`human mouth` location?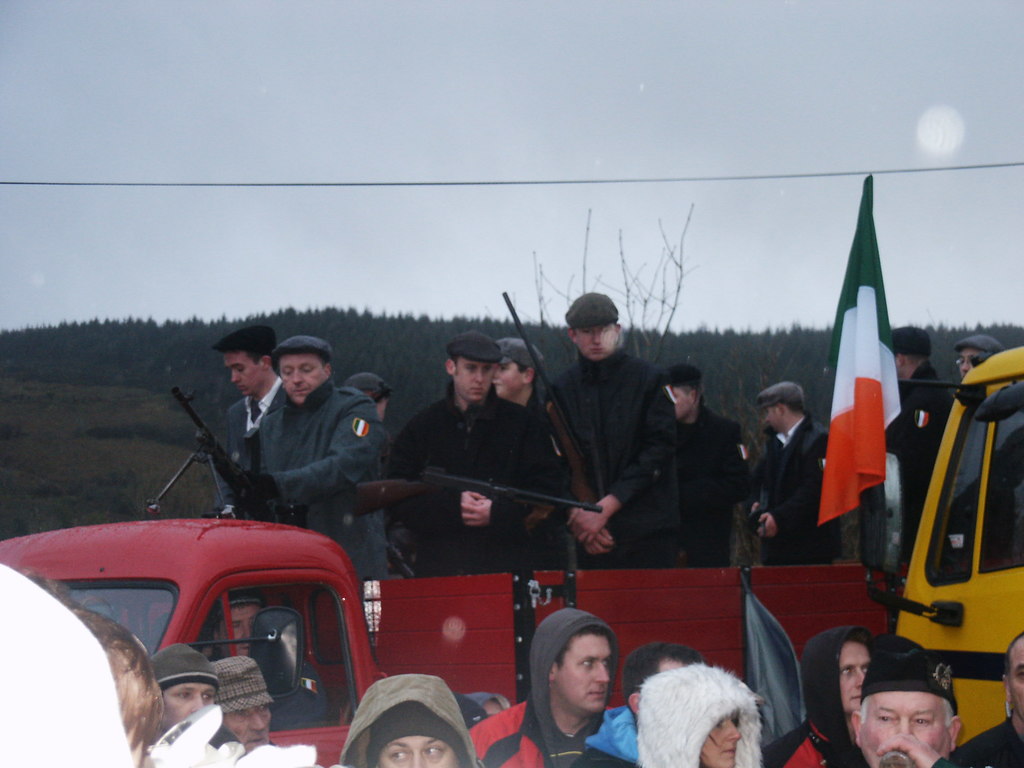
select_region(291, 387, 311, 395)
